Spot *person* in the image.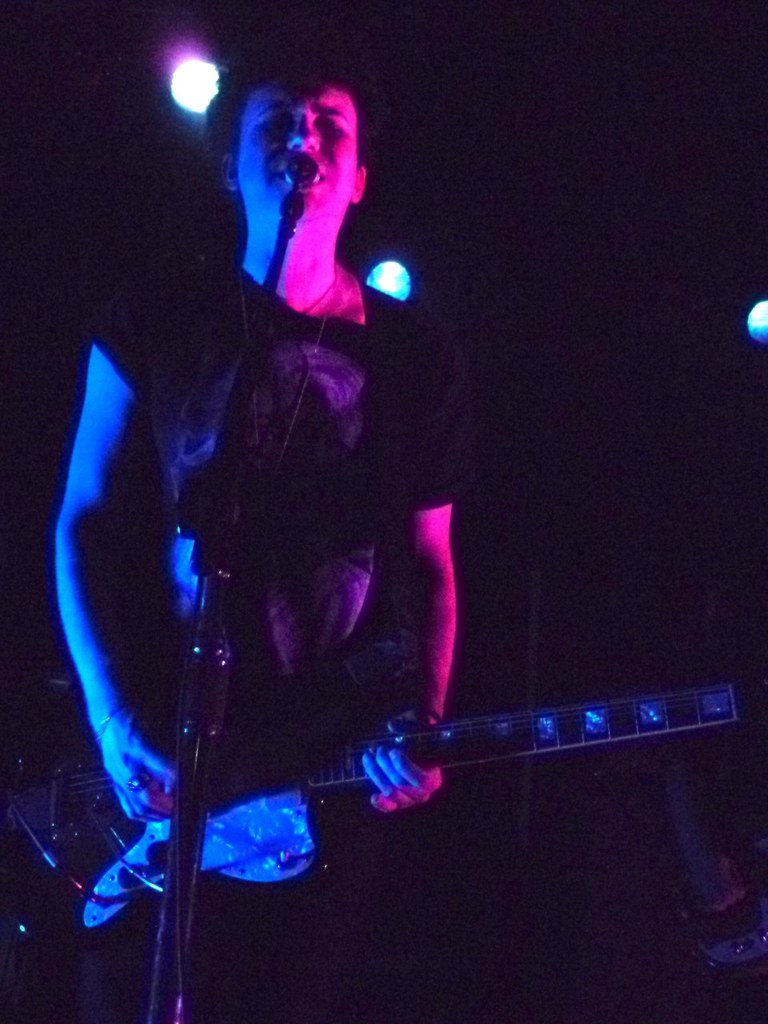
*person* found at x1=50, y1=44, x2=466, y2=1023.
